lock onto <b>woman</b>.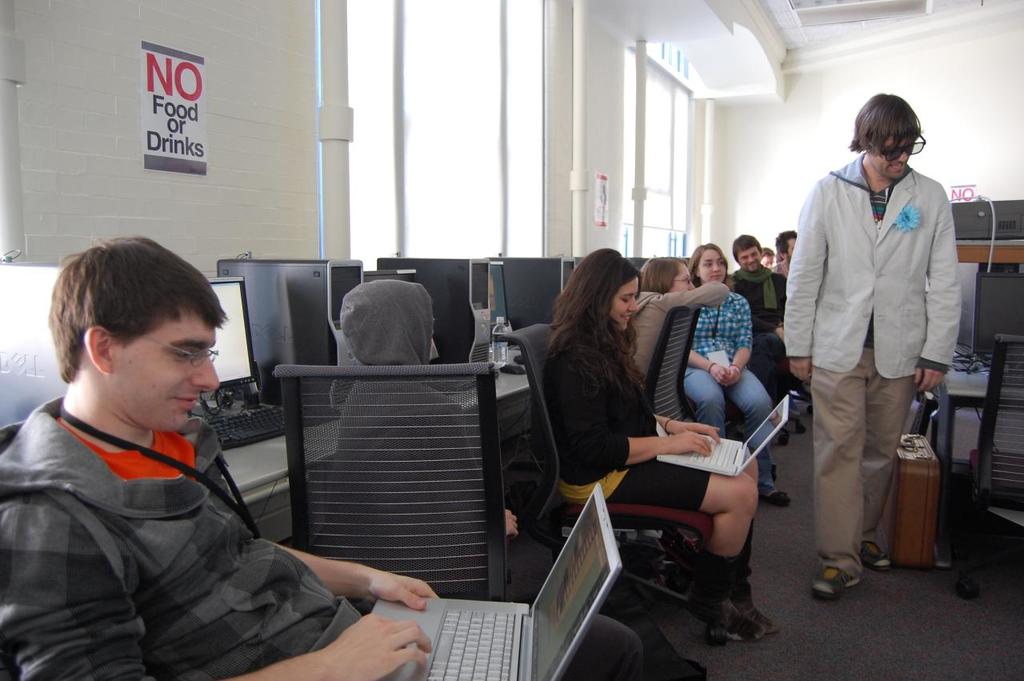
Locked: bbox=[679, 239, 789, 511].
